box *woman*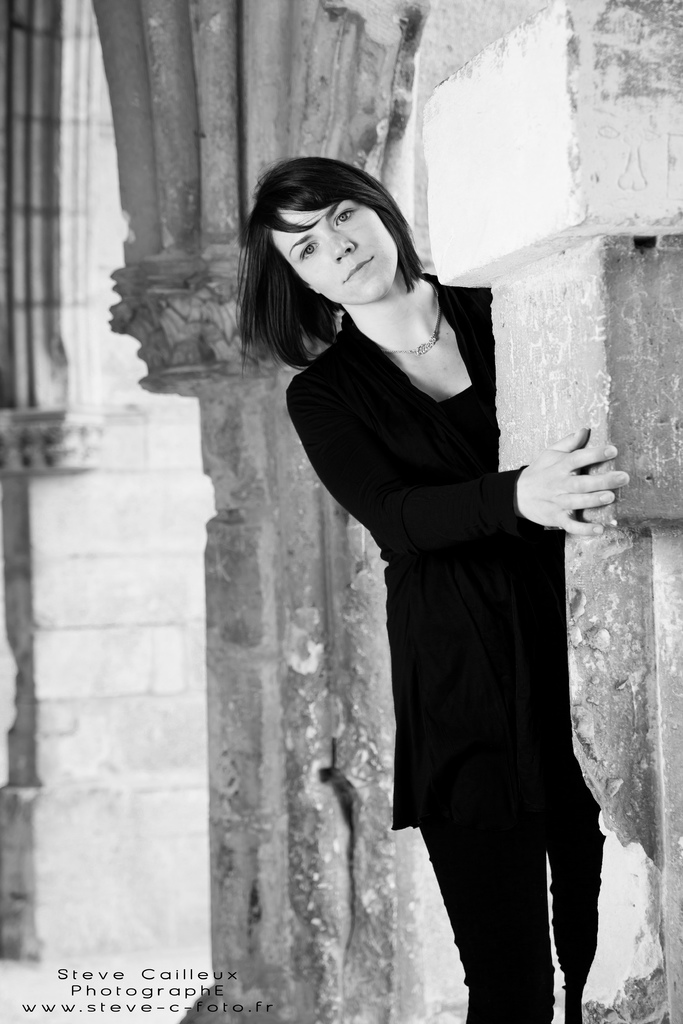
(left=231, top=154, right=634, bottom=1023)
